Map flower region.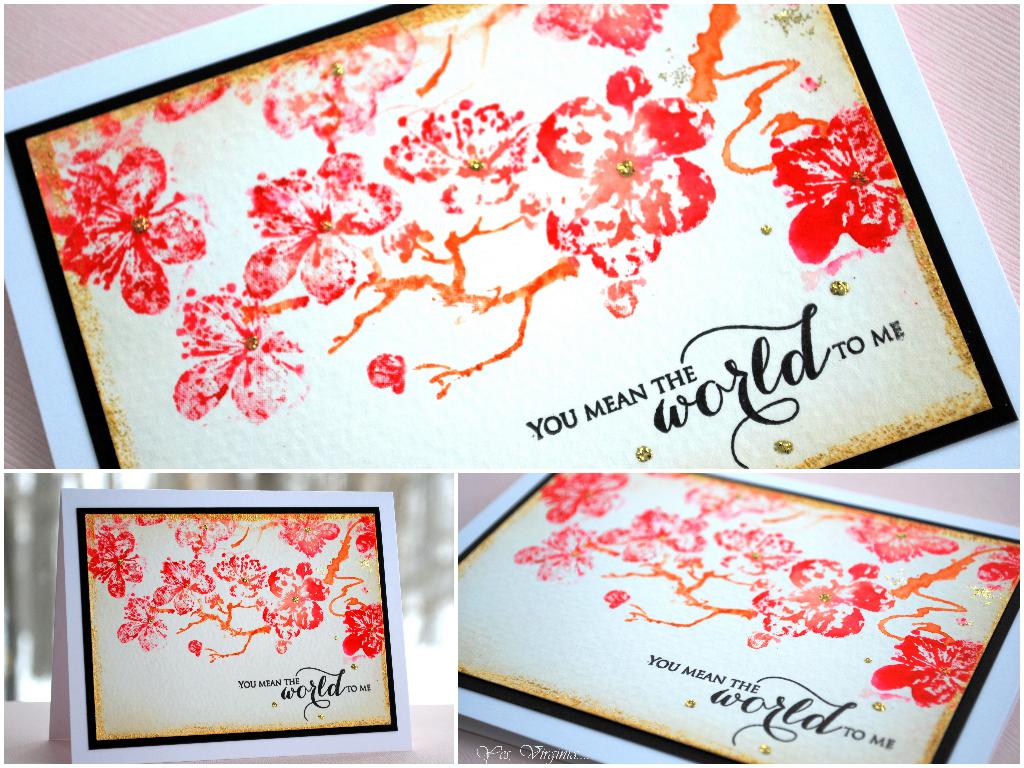
Mapped to <box>867,625,993,718</box>.
